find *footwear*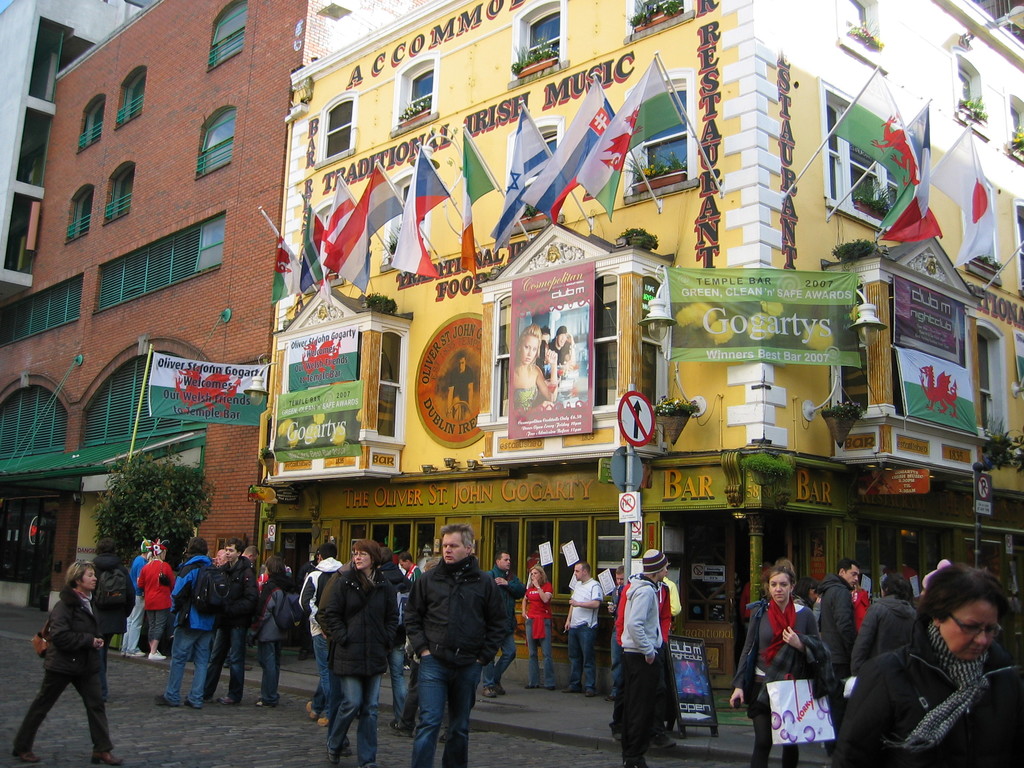
605 694 616 700
